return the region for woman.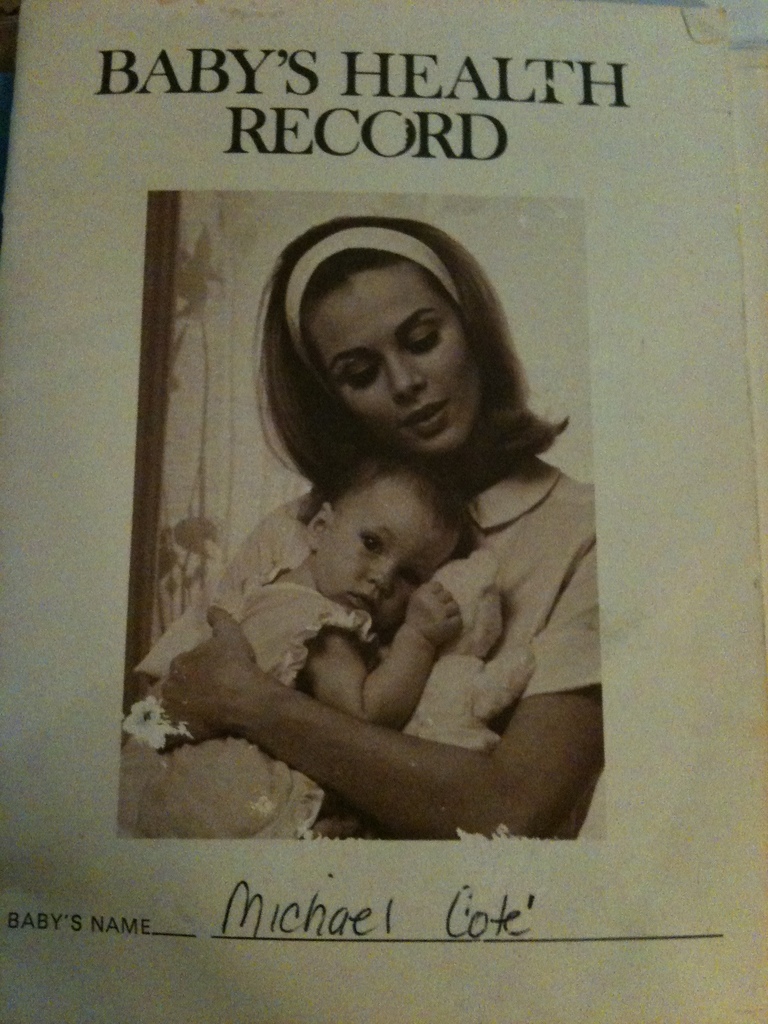
<box>148,162,612,826</box>.
